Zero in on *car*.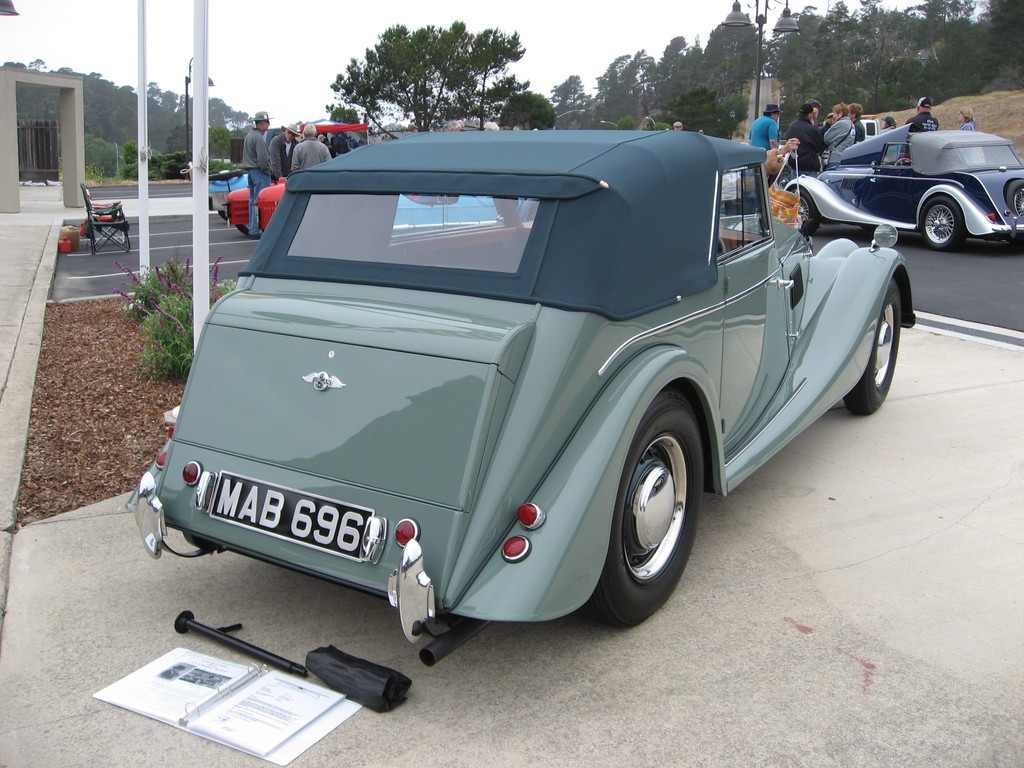
Zeroed in: 156:121:916:659.
